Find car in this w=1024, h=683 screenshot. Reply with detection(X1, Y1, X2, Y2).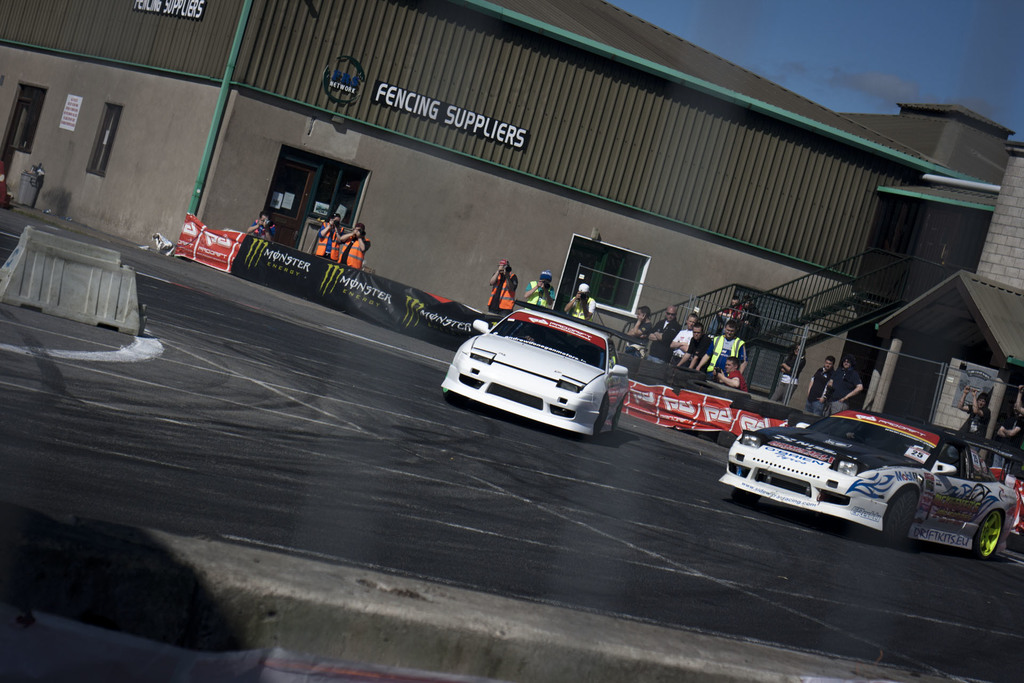
detection(719, 407, 1020, 557).
